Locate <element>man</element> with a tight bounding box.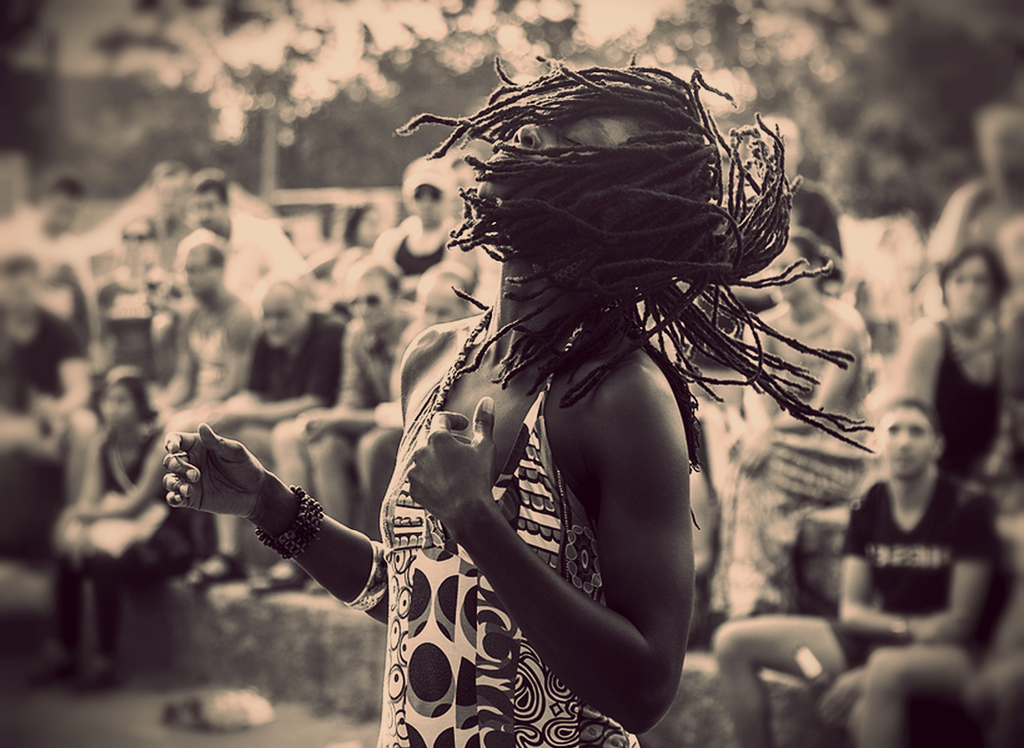
286 257 400 556.
